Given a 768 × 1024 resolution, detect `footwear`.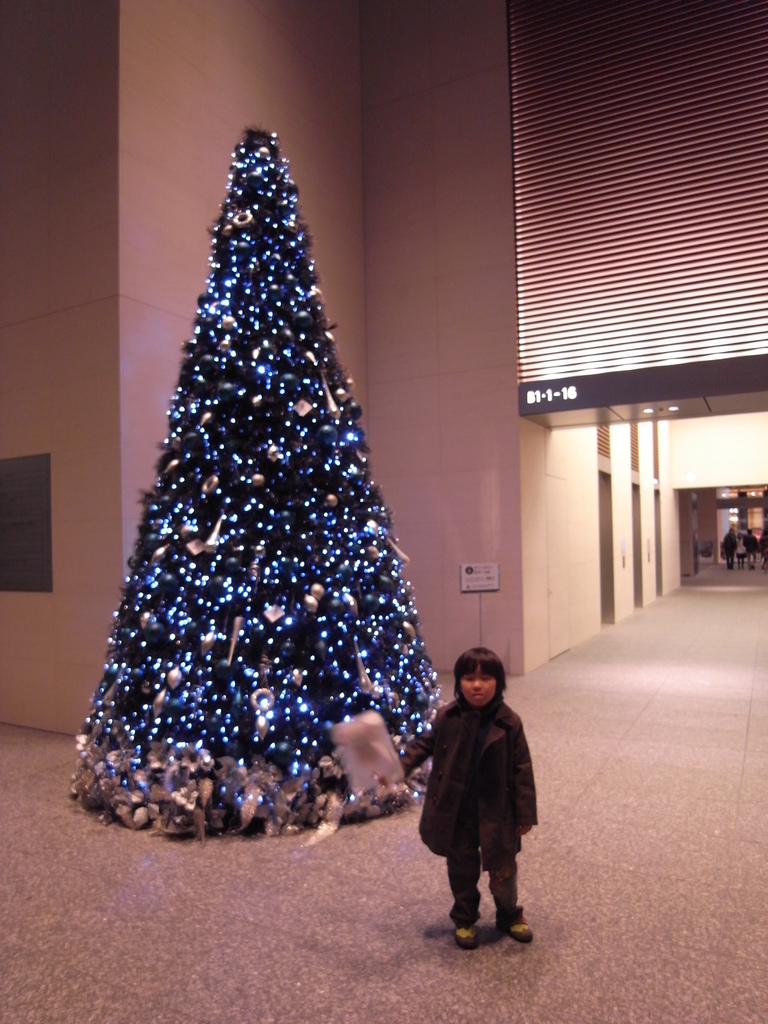
454:924:480:948.
